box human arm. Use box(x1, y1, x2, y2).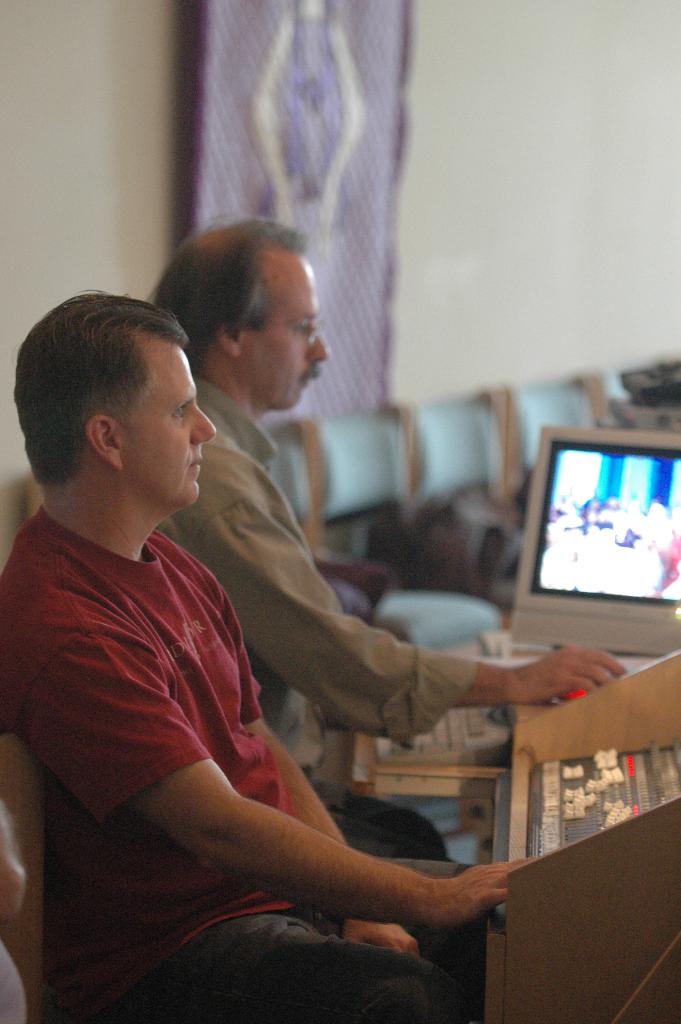
box(214, 581, 425, 950).
